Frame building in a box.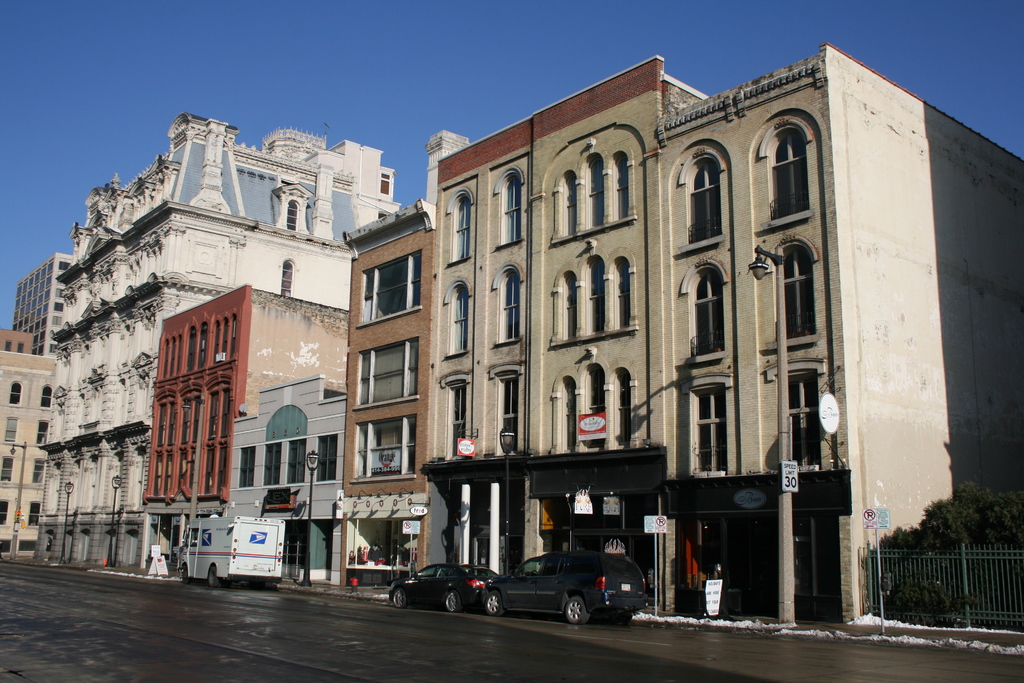
148:289:345:579.
